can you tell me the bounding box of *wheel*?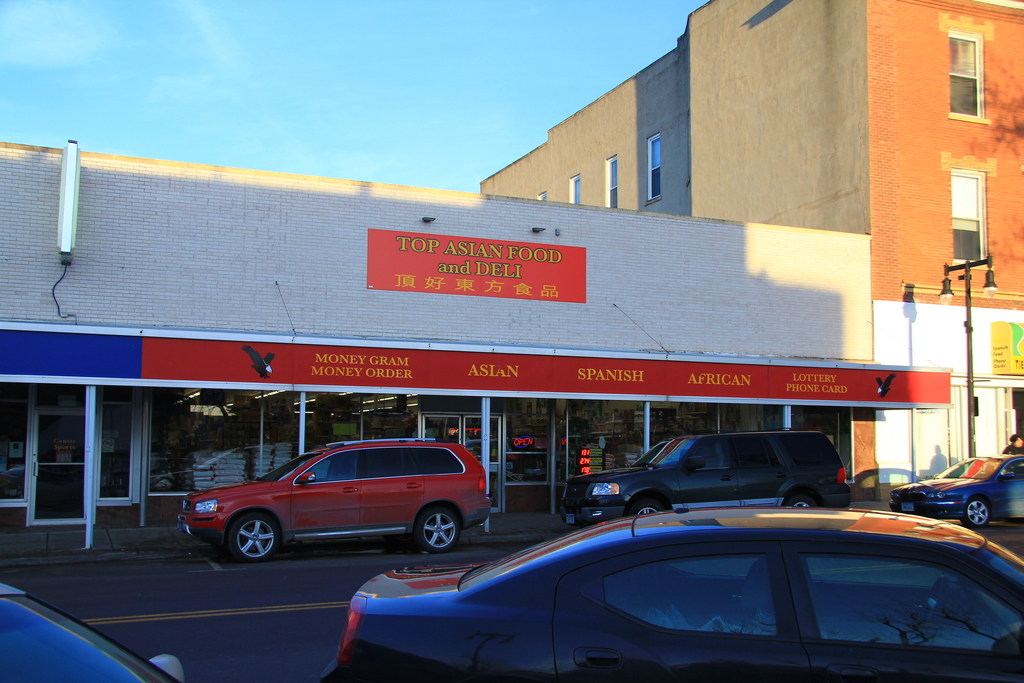
detection(228, 513, 281, 563).
